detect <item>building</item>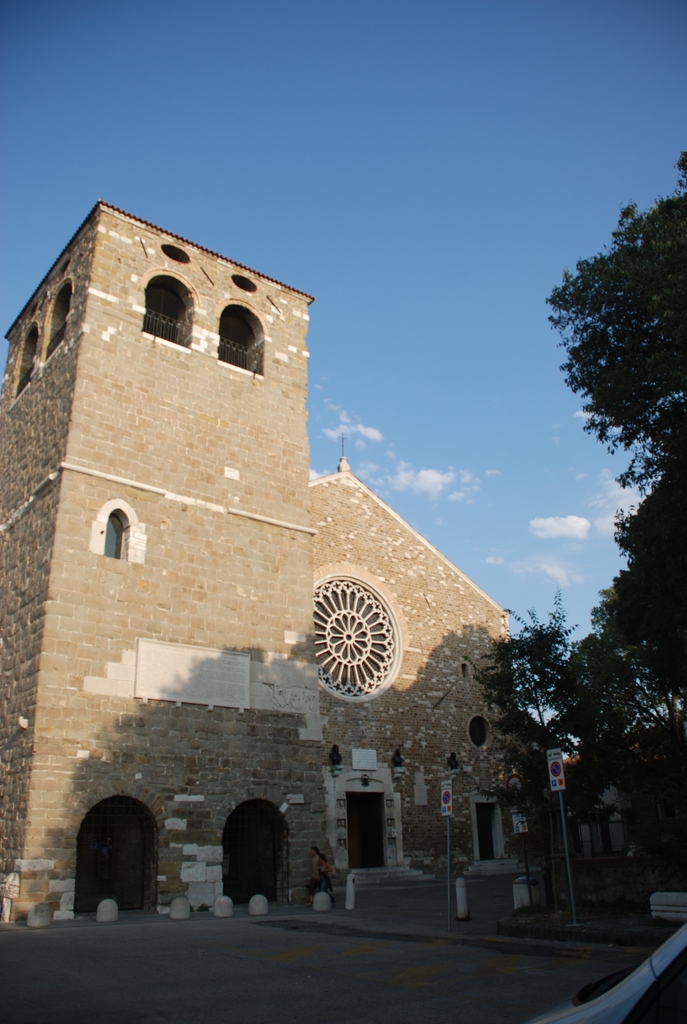
(1,205,514,922)
